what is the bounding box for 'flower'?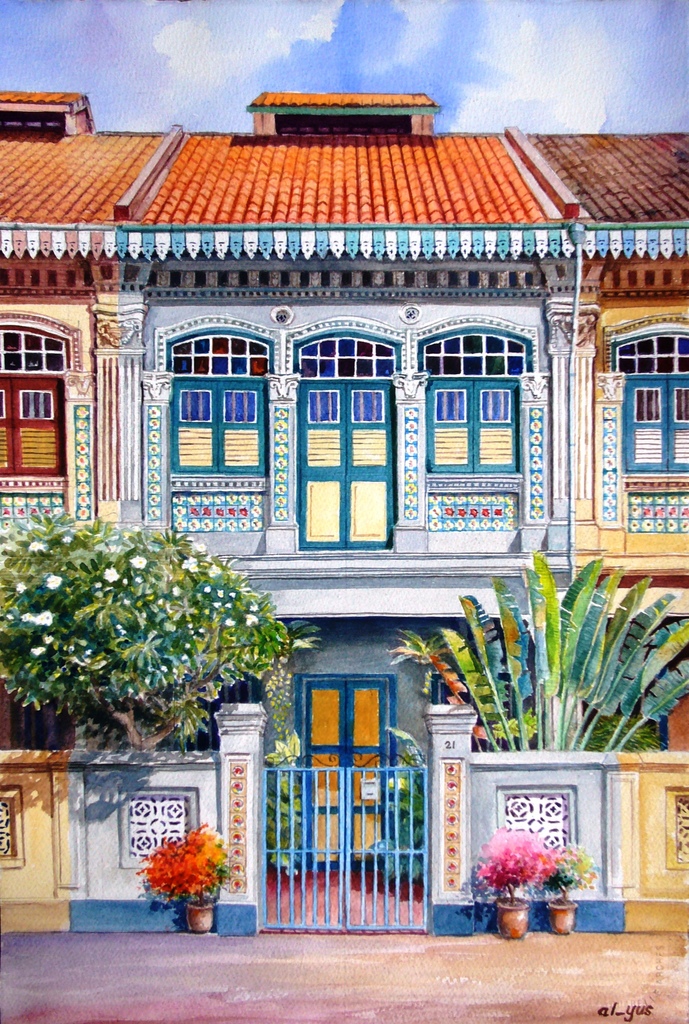
l=42, t=636, r=55, b=643.
